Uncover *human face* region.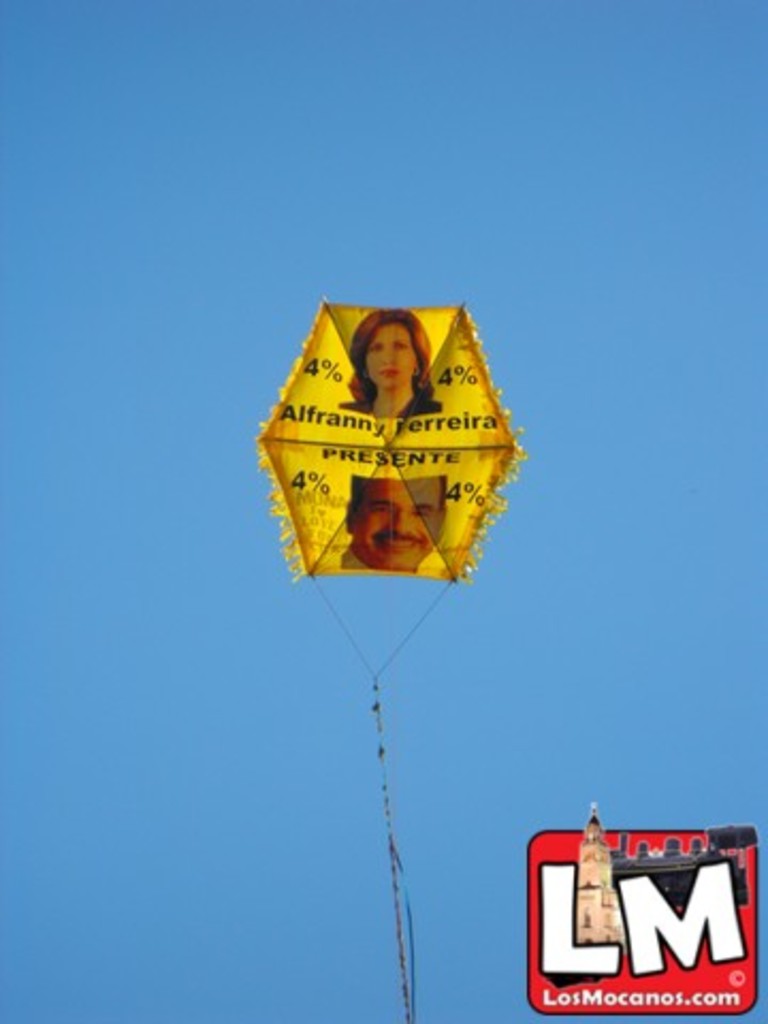
Uncovered: {"x1": 363, "y1": 322, "x2": 414, "y2": 393}.
